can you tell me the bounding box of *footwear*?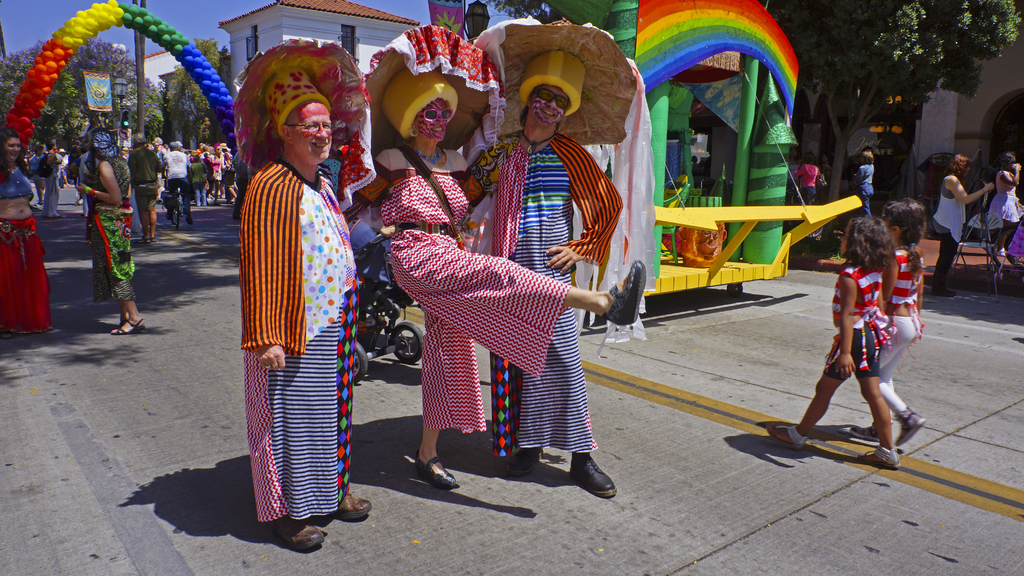
(x1=603, y1=259, x2=640, y2=329).
